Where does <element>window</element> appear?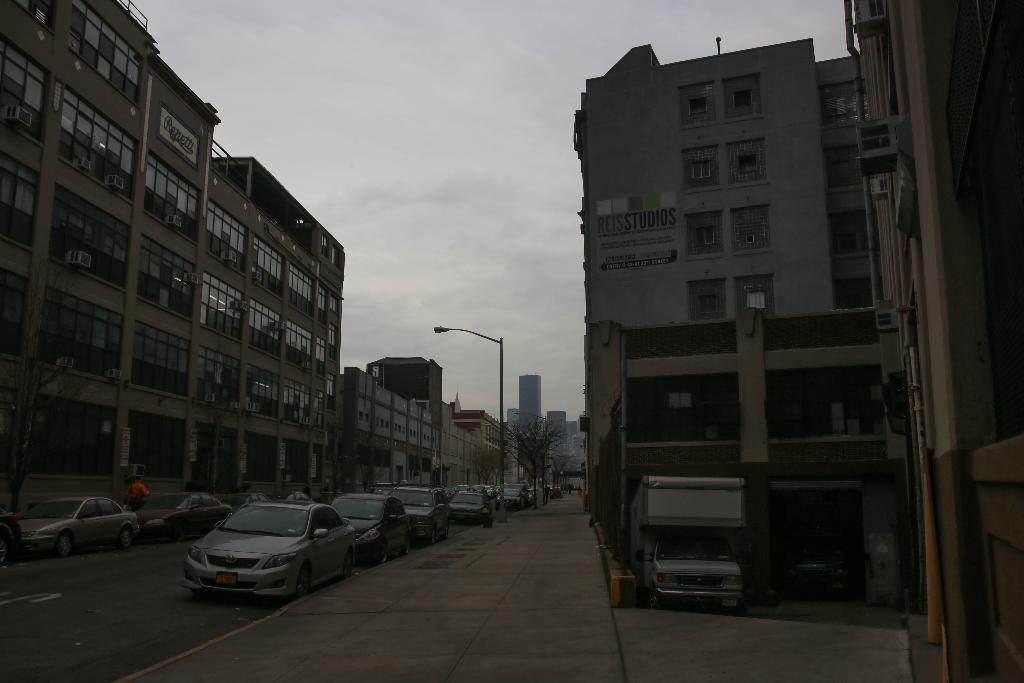
Appears at 698,226,718,246.
